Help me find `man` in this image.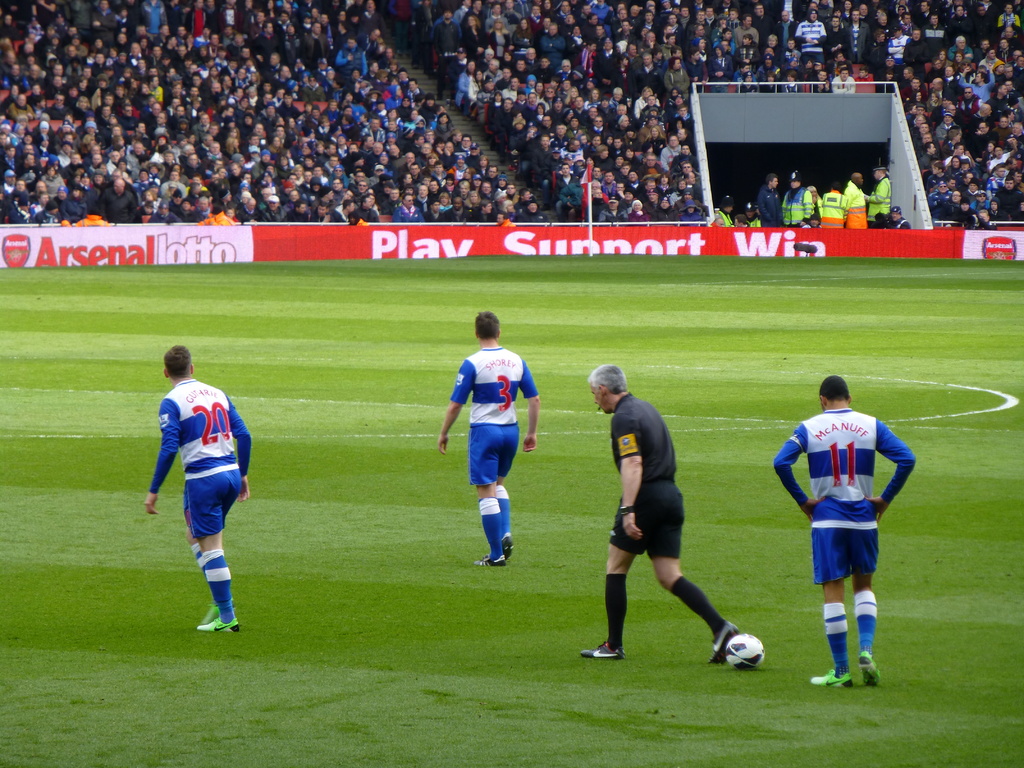
Found it: [x1=865, y1=167, x2=888, y2=219].
